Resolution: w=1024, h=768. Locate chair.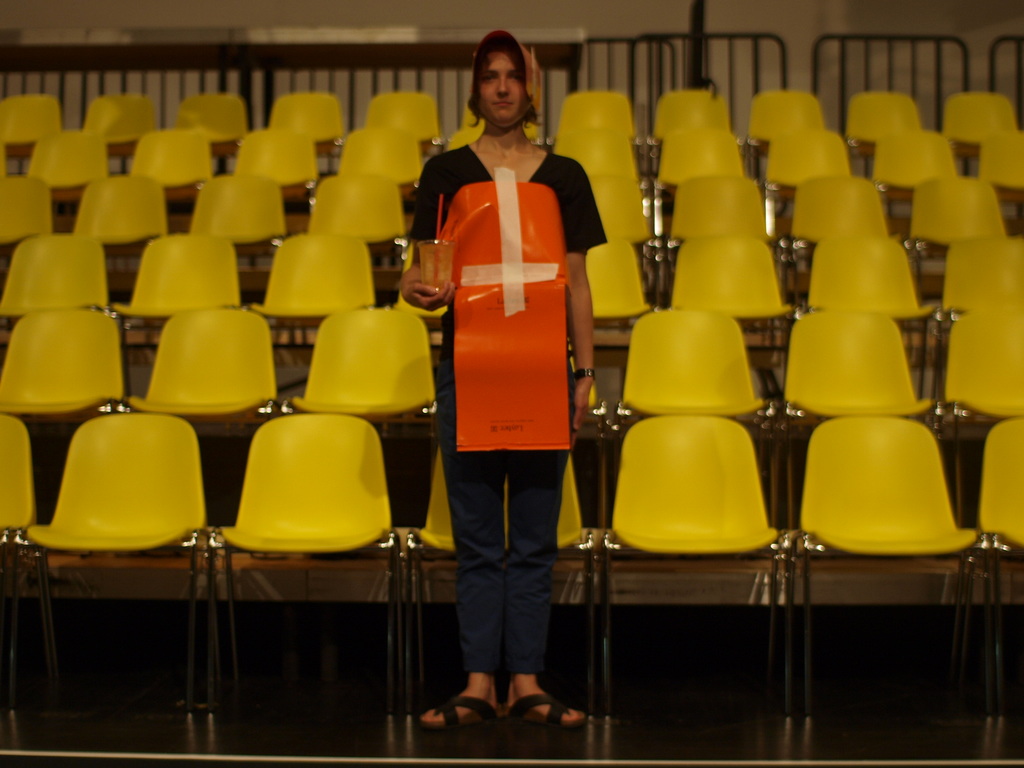
<region>208, 408, 401, 723</region>.
